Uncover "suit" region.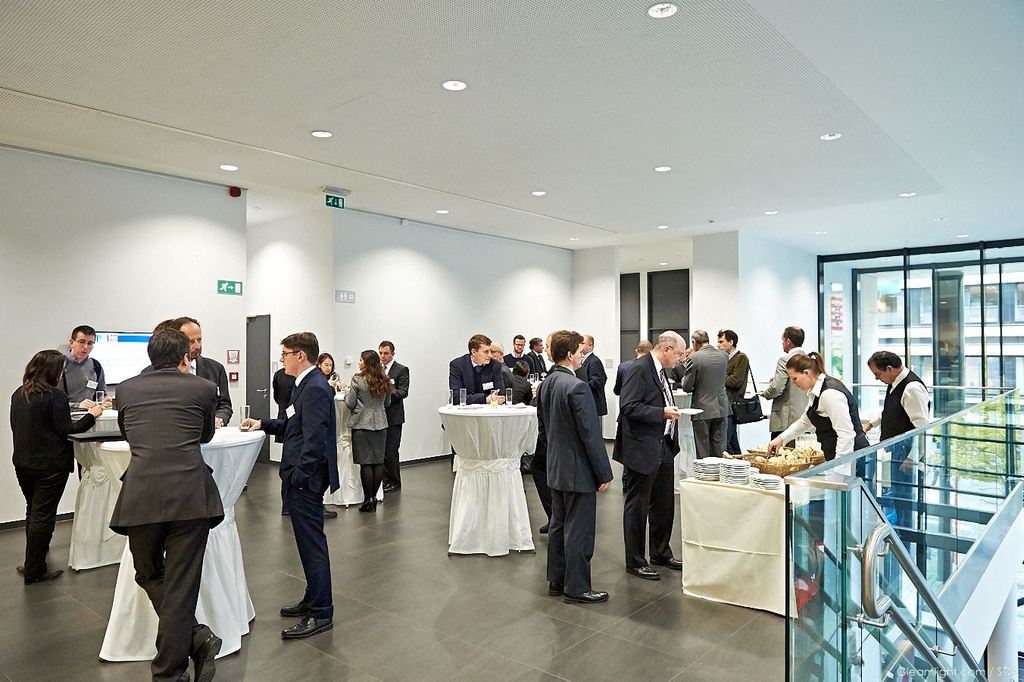
Uncovered: (260, 365, 339, 618).
